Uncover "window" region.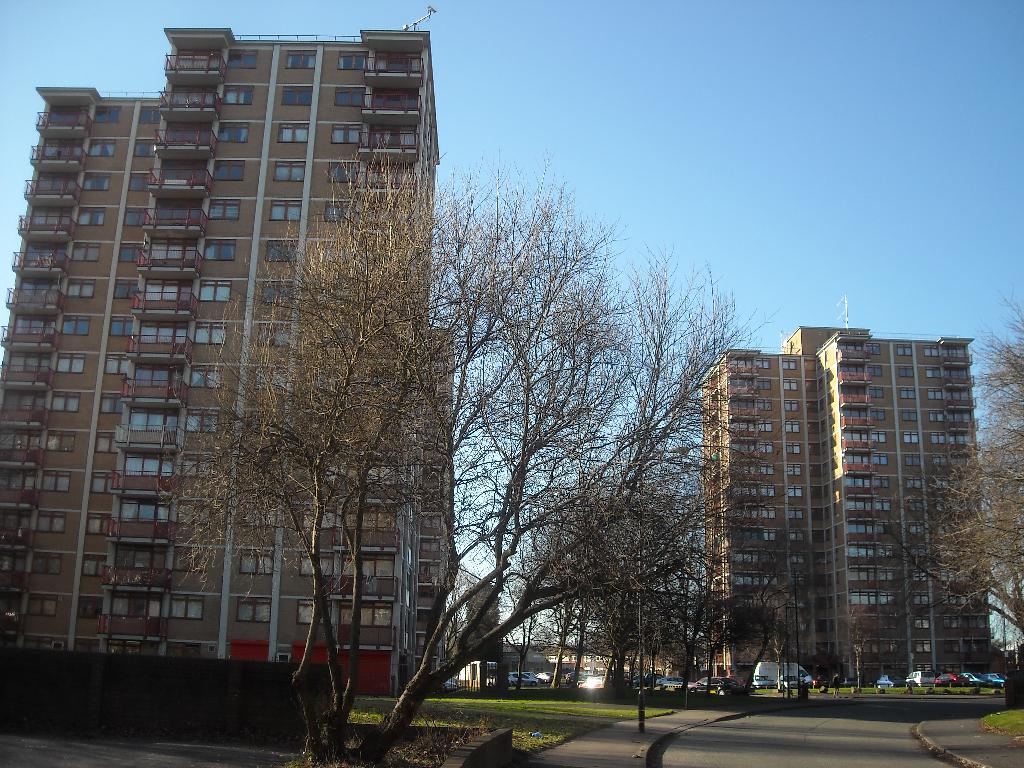
Uncovered: crop(52, 344, 90, 380).
